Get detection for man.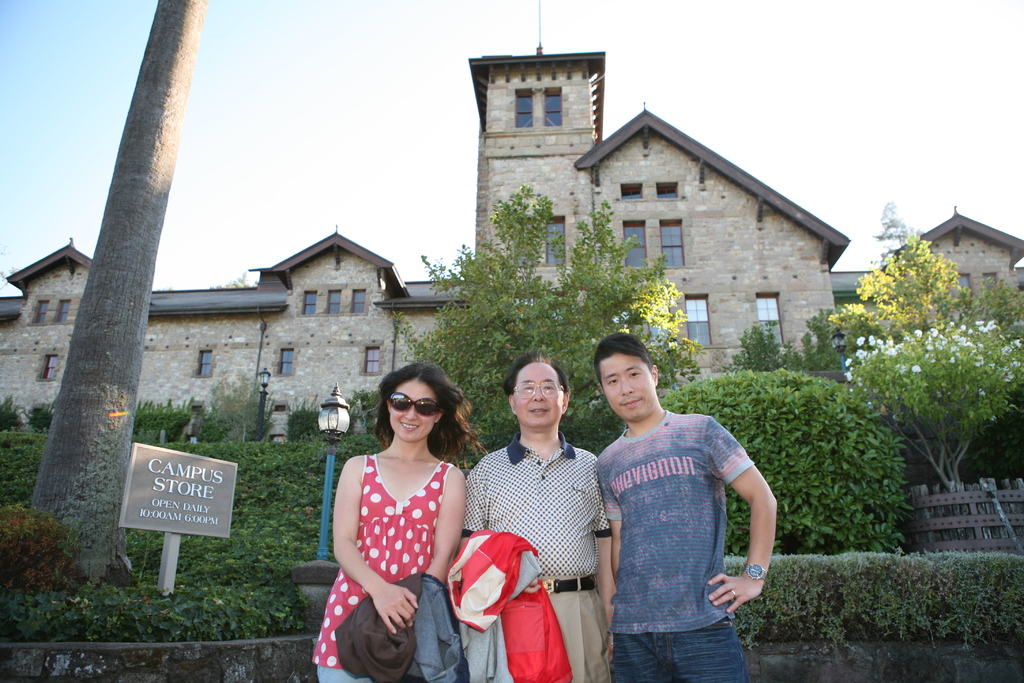
Detection: (x1=461, y1=353, x2=632, y2=682).
